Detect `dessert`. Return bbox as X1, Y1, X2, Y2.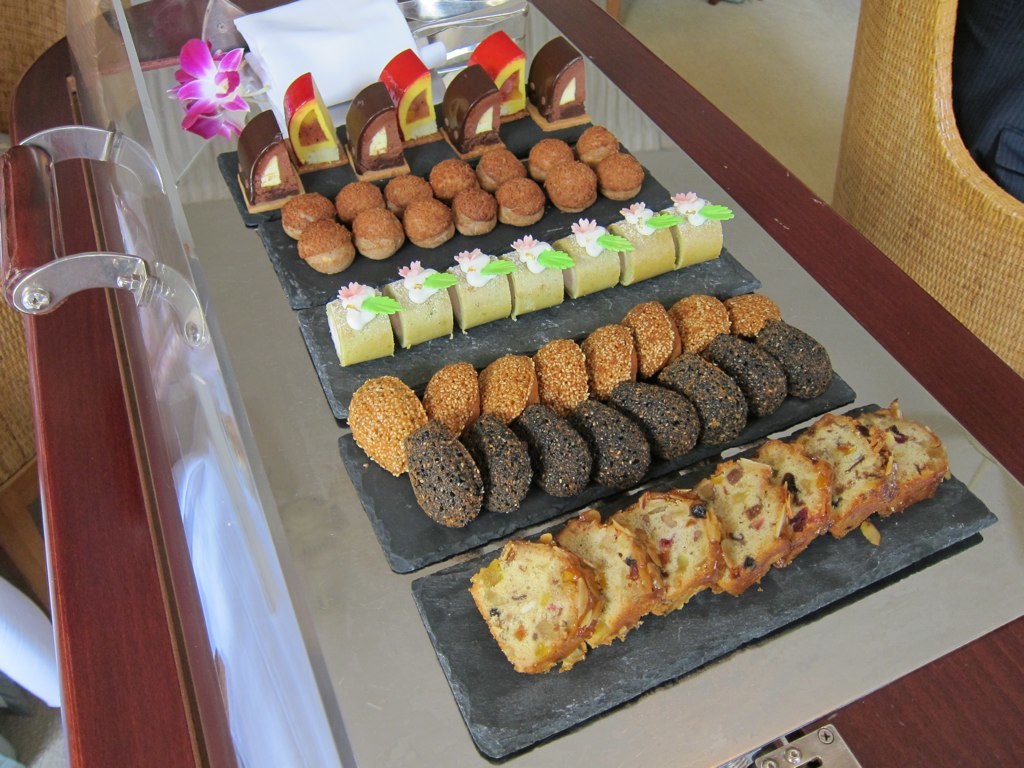
551, 229, 624, 299.
